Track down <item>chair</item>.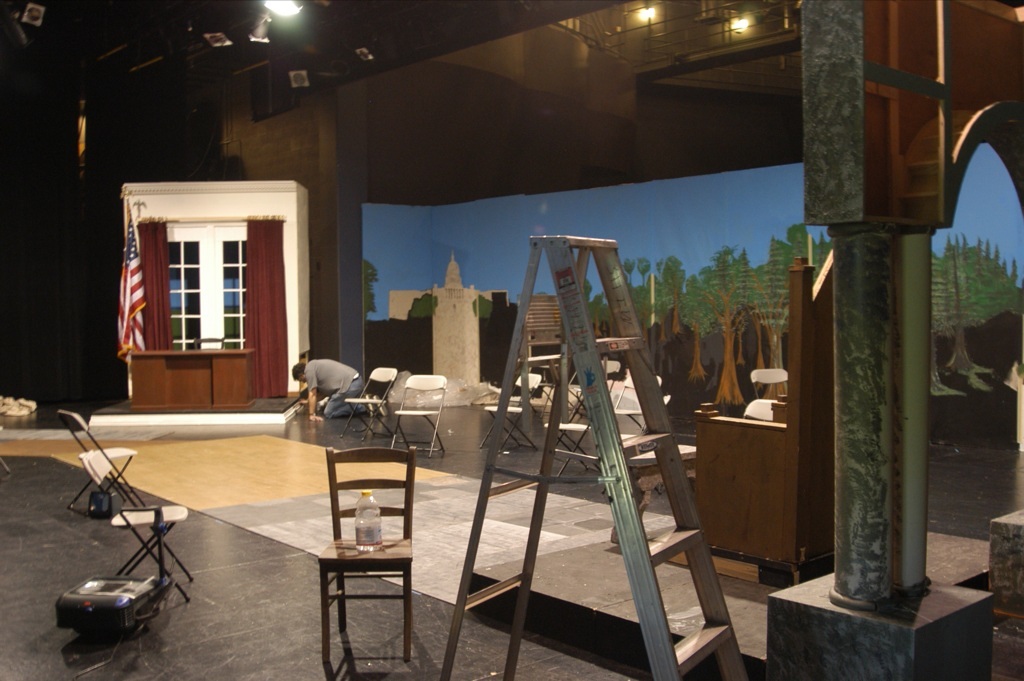
Tracked to box(112, 468, 191, 605).
